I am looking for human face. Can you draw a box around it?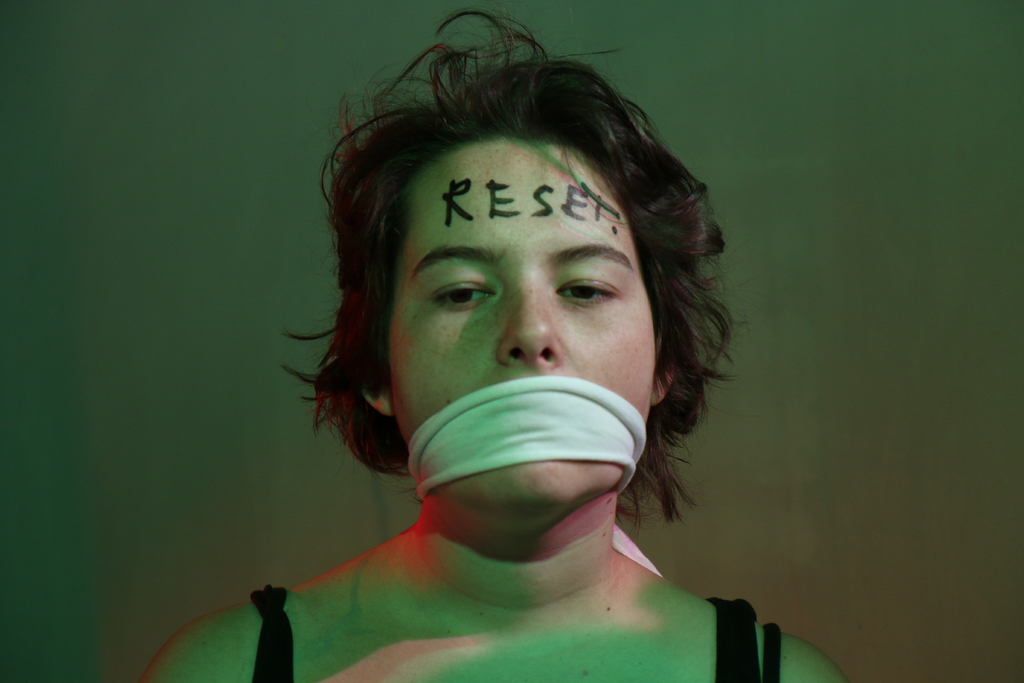
Sure, the bounding box is 392:138:659:502.
